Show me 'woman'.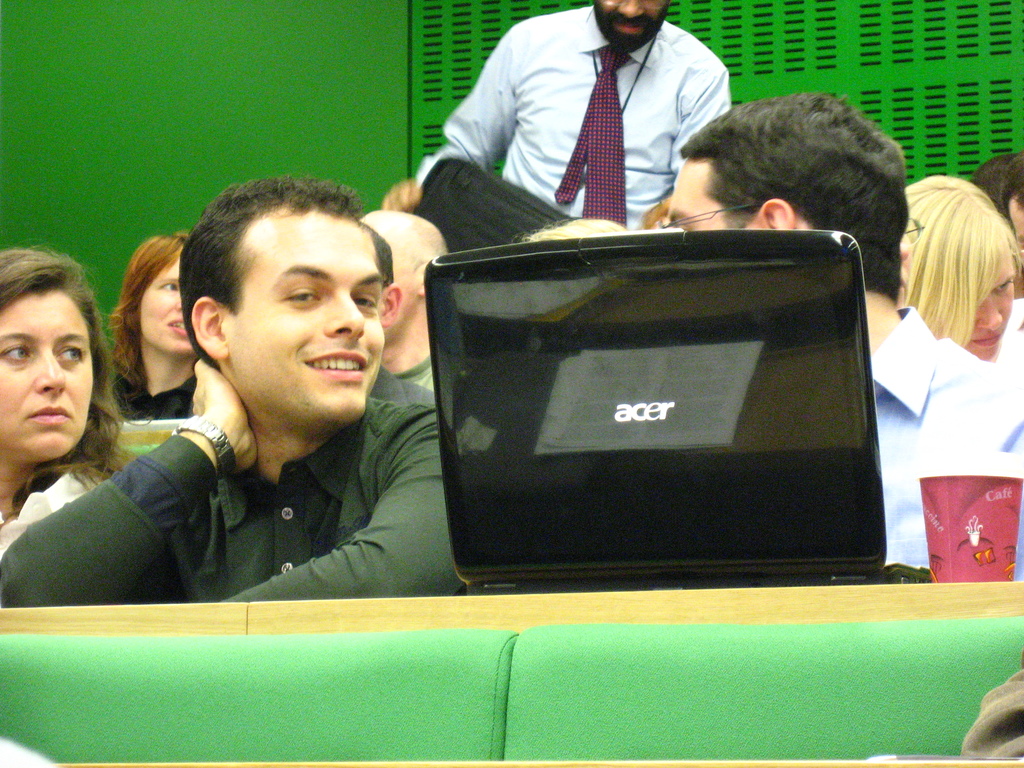
'woman' is here: 0, 241, 135, 562.
